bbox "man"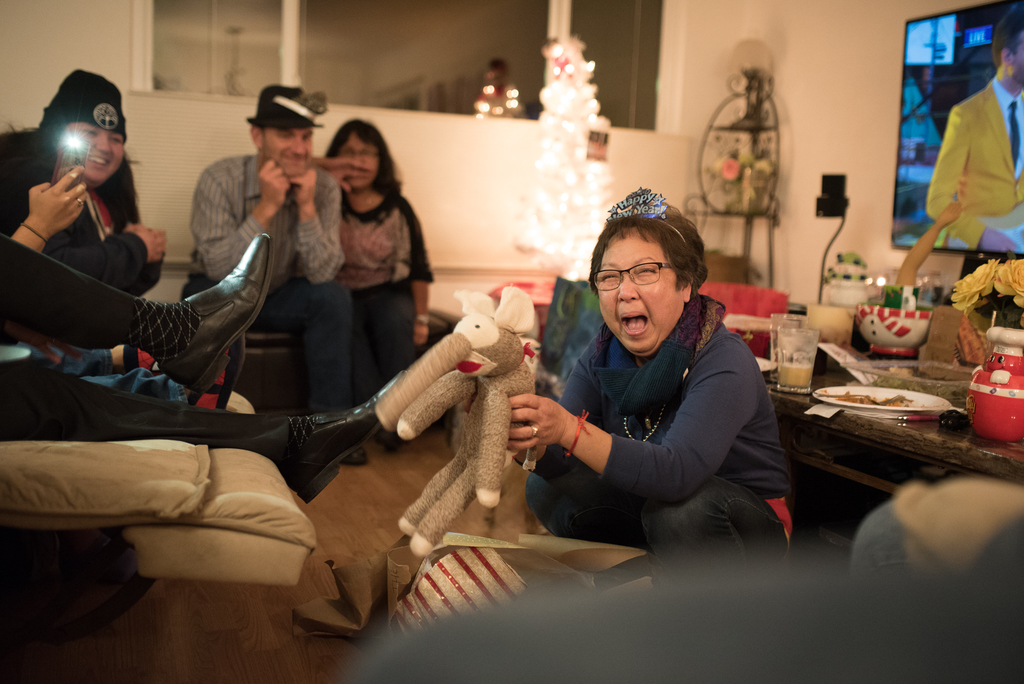
box(924, 0, 1023, 253)
